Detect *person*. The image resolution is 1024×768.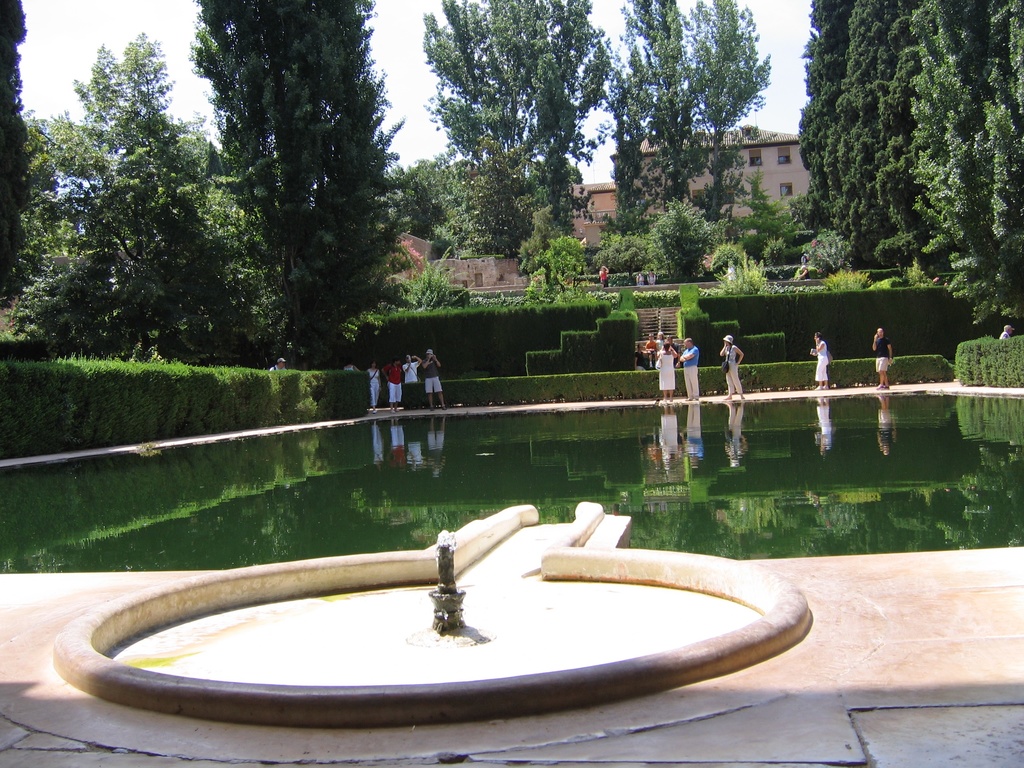
Rect(655, 340, 676, 399).
